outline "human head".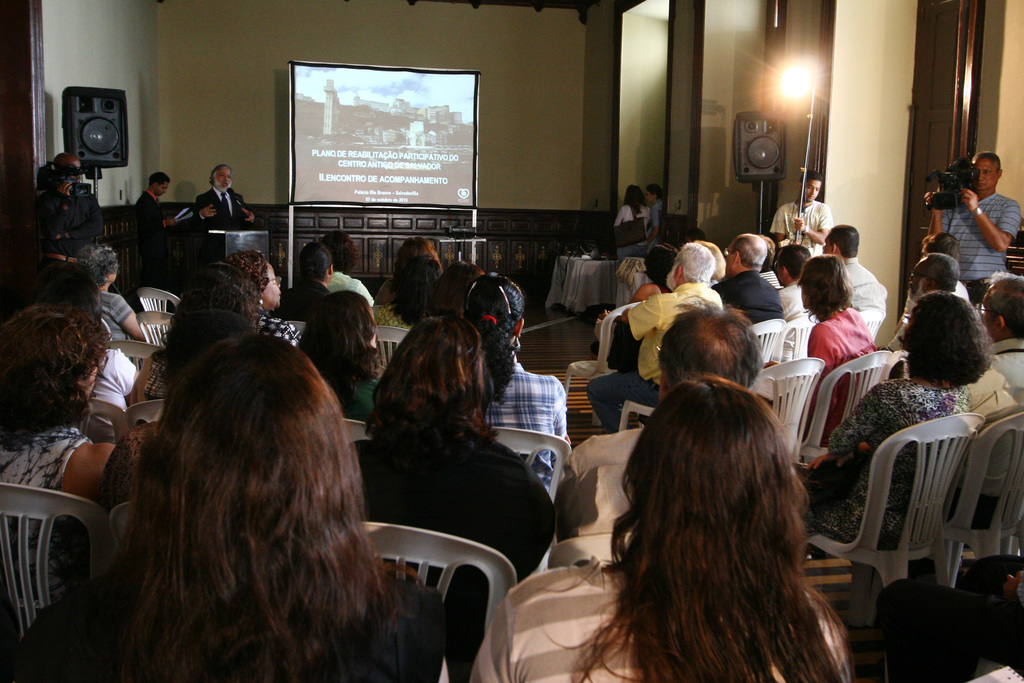
Outline: 206, 163, 234, 191.
